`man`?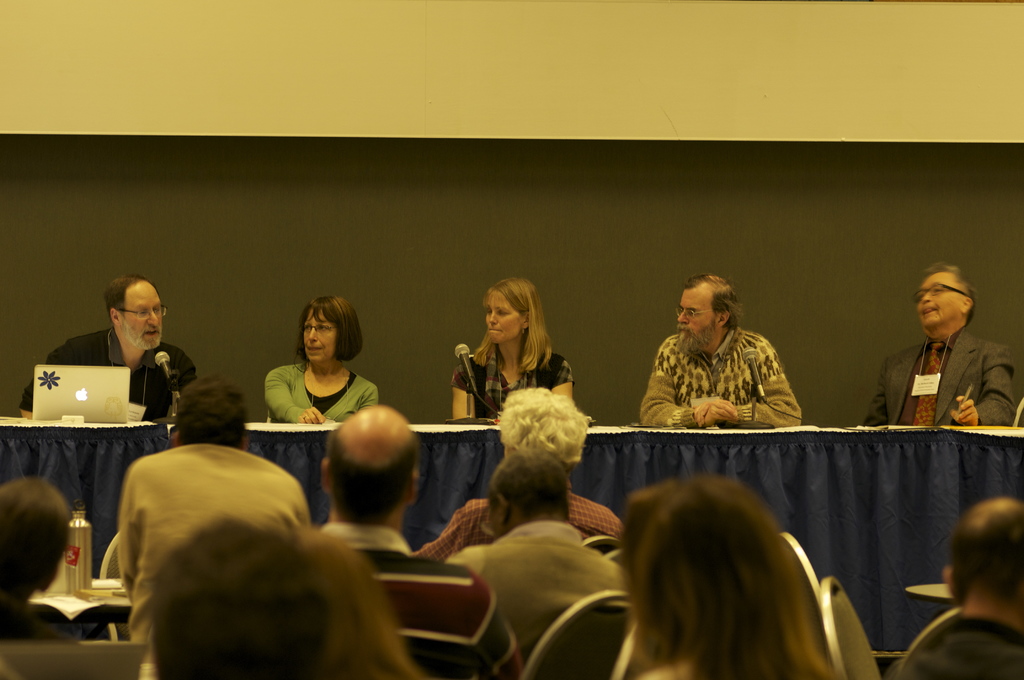
detection(308, 400, 529, 679)
